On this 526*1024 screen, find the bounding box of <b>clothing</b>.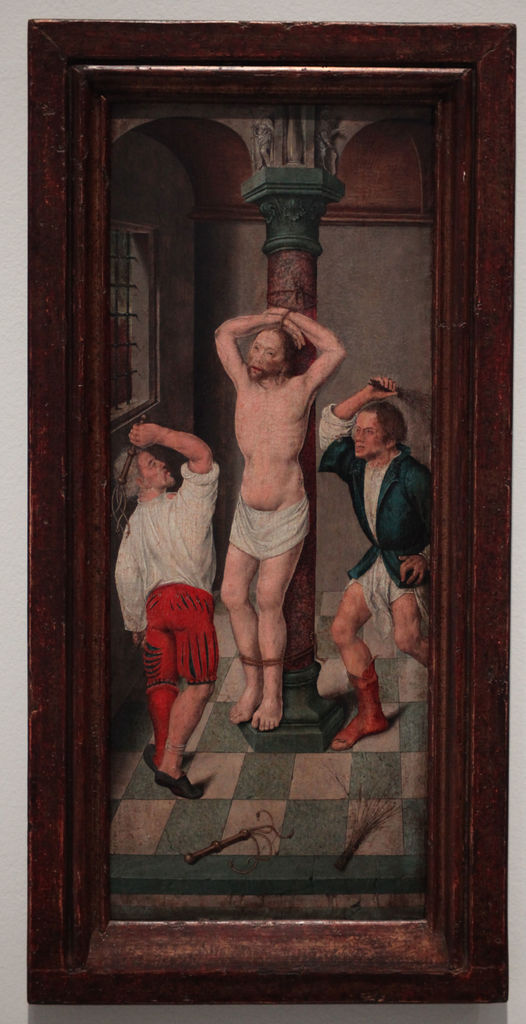
Bounding box: [227, 498, 316, 564].
